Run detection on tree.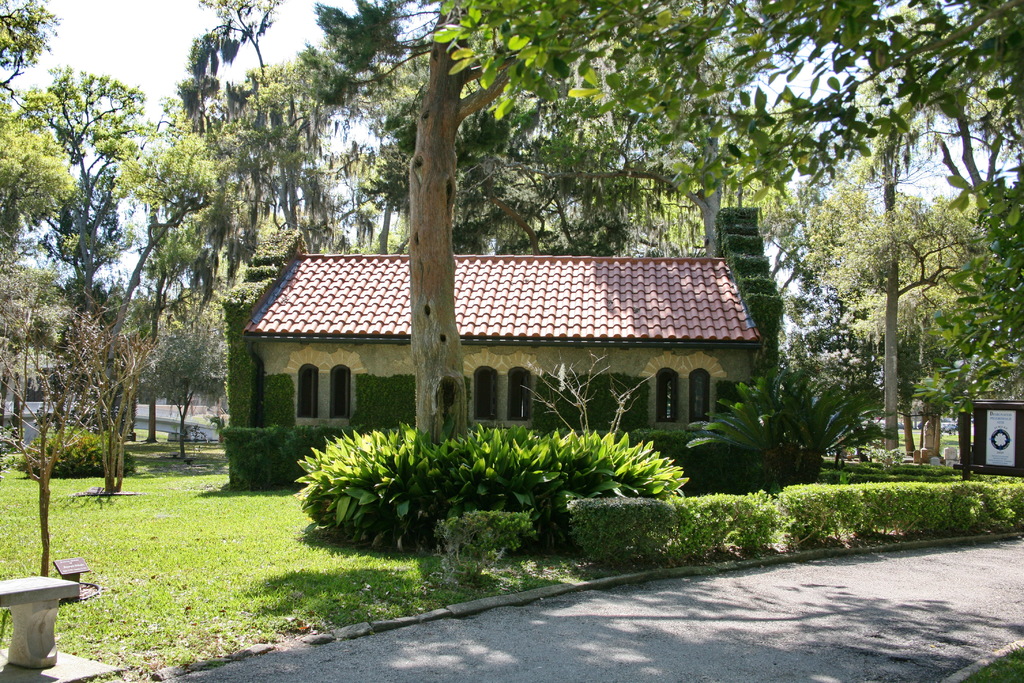
Result: <box>0,0,77,247</box>.
